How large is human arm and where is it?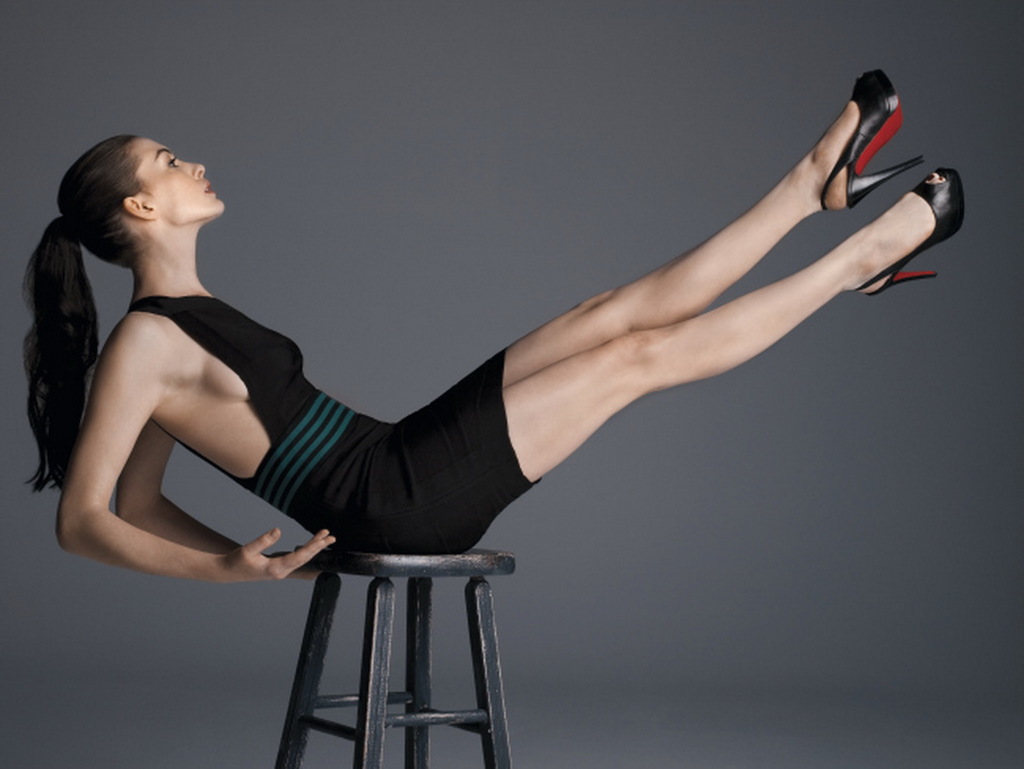
Bounding box: bbox=(52, 325, 337, 588).
